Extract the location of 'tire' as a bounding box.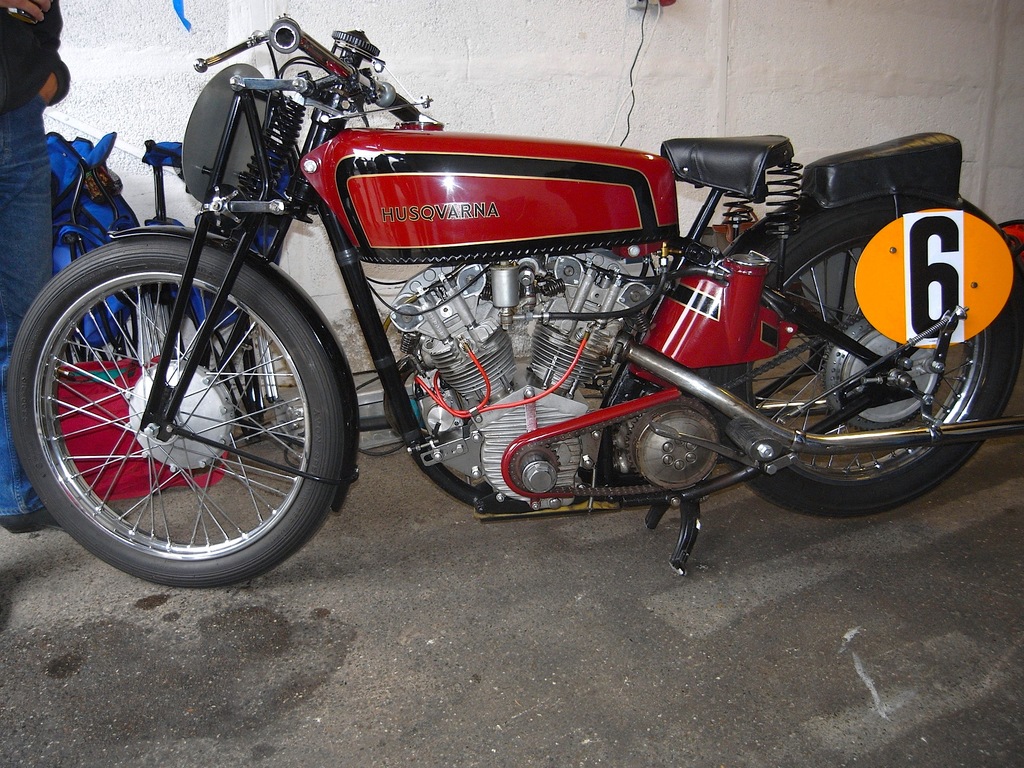
x1=36, y1=227, x2=344, y2=589.
